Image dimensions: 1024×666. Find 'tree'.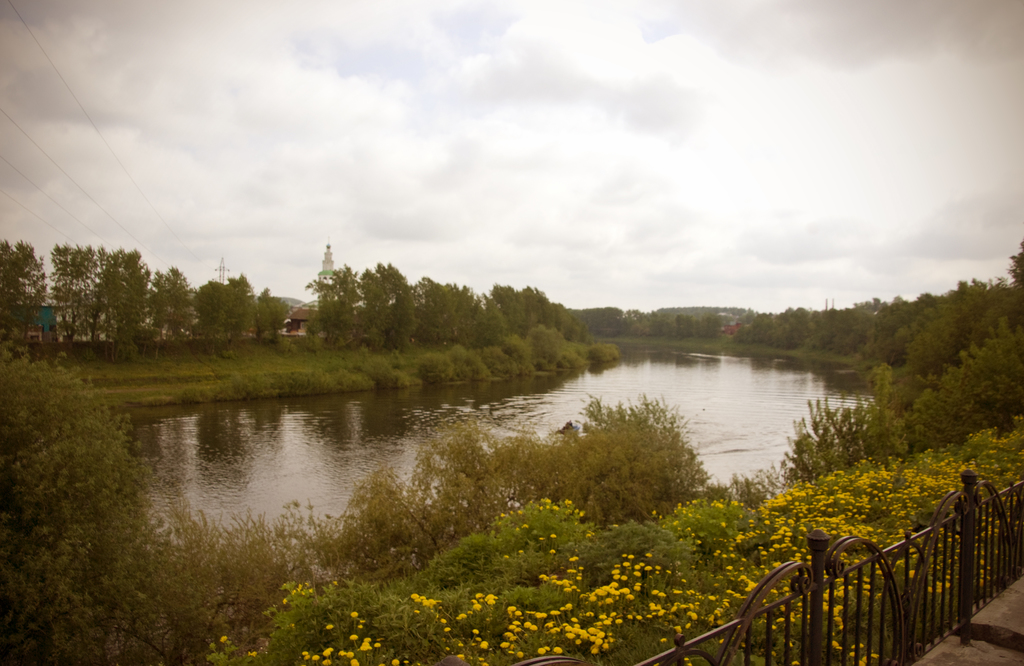
bbox=[35, 225, 180, 353].
